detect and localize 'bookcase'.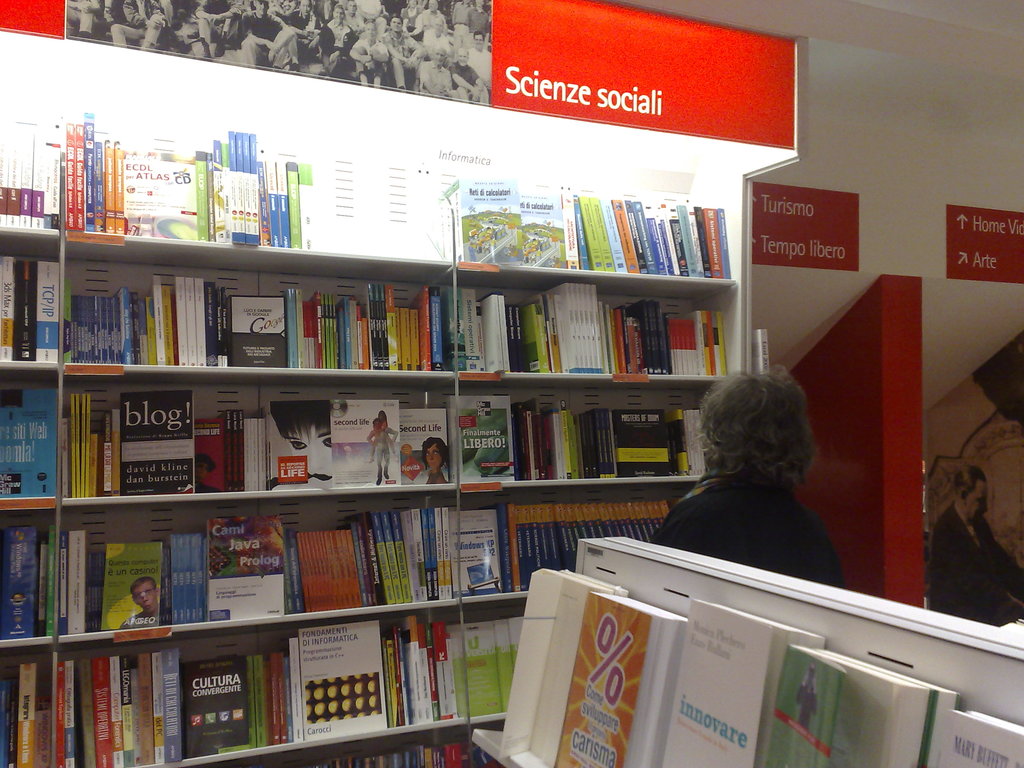
Localized at region(468, 531, 1023, 767).
